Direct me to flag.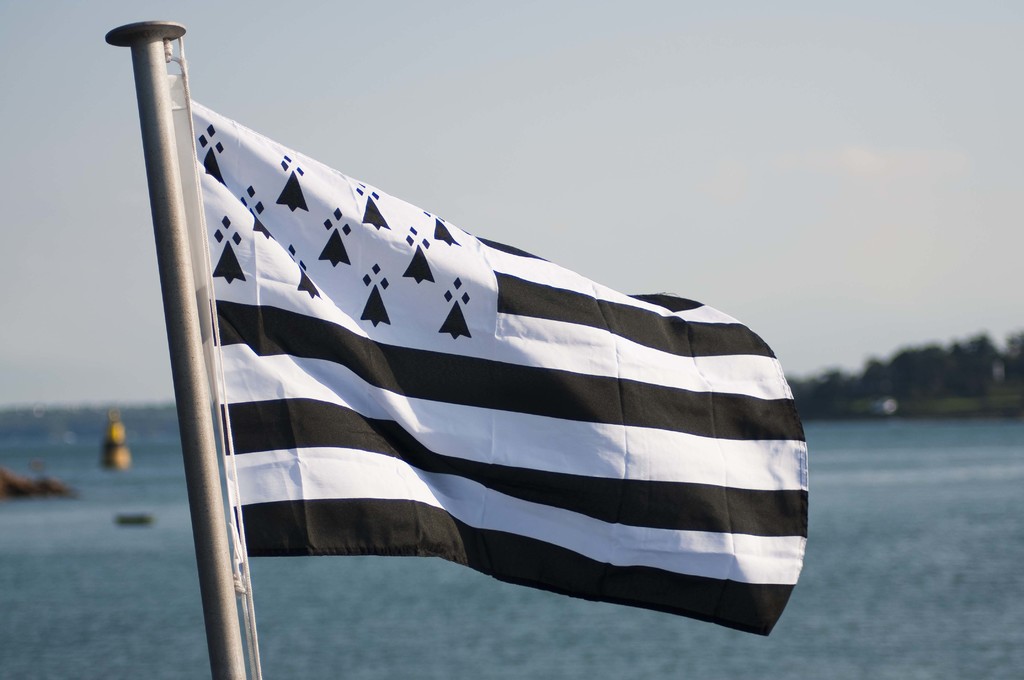
Direction: bbox(182, 91, 806, 631).
